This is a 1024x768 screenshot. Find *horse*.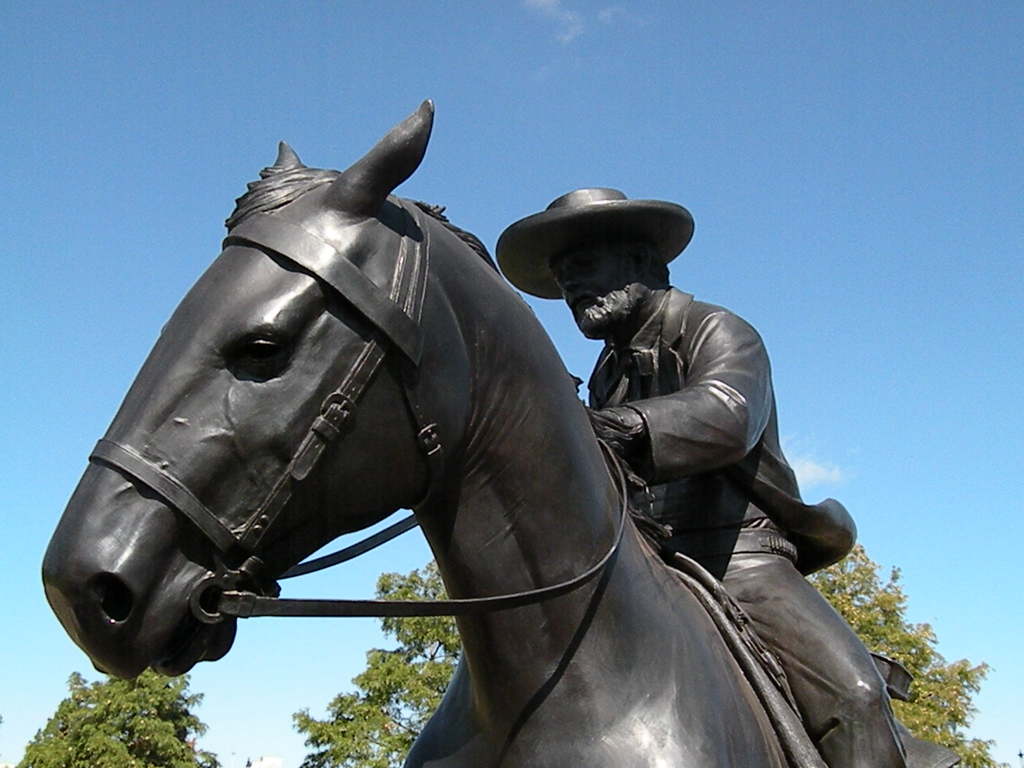
Bounding box: [38,99,957,767].
